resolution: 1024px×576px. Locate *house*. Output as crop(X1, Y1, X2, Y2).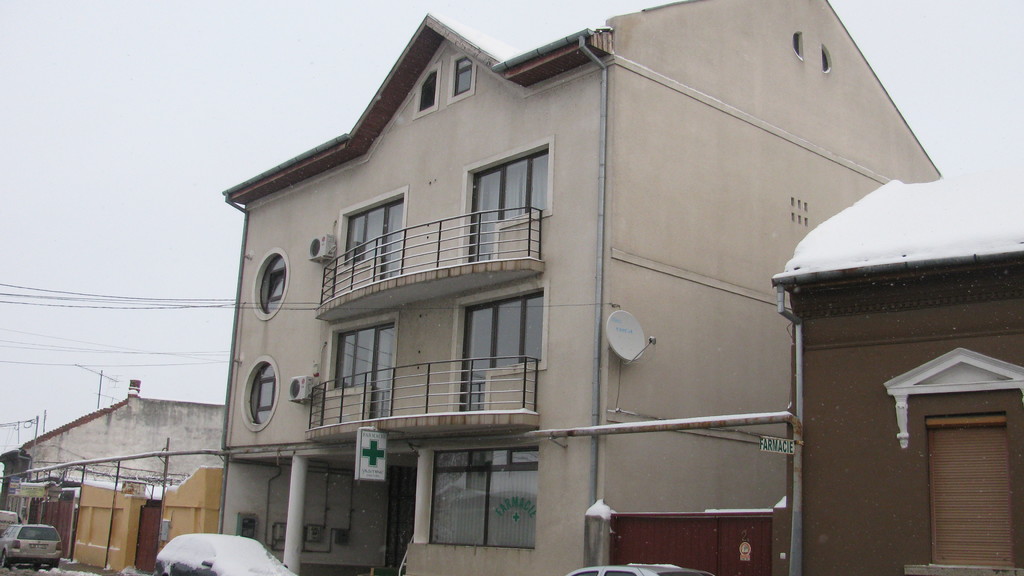
crop(766, 166, 1023, 575).
